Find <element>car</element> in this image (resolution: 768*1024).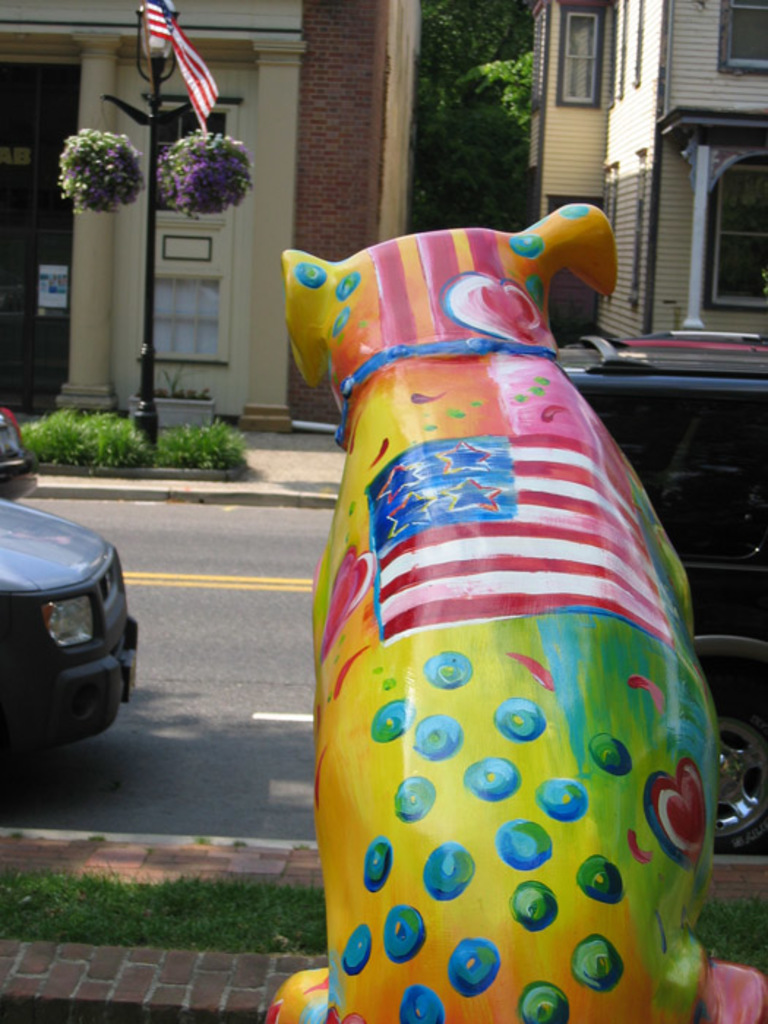
region(556, 332, 767, 854).
